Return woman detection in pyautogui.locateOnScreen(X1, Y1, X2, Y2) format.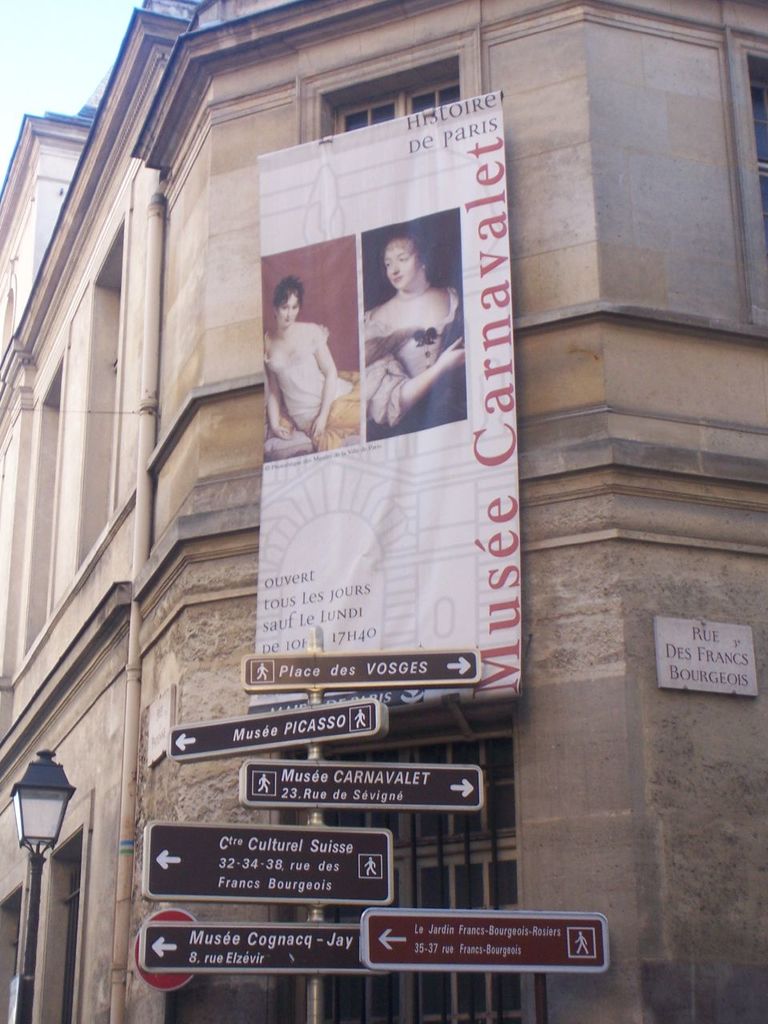
pyautogui.locateOnScreen(260, 274, 362, 446).
